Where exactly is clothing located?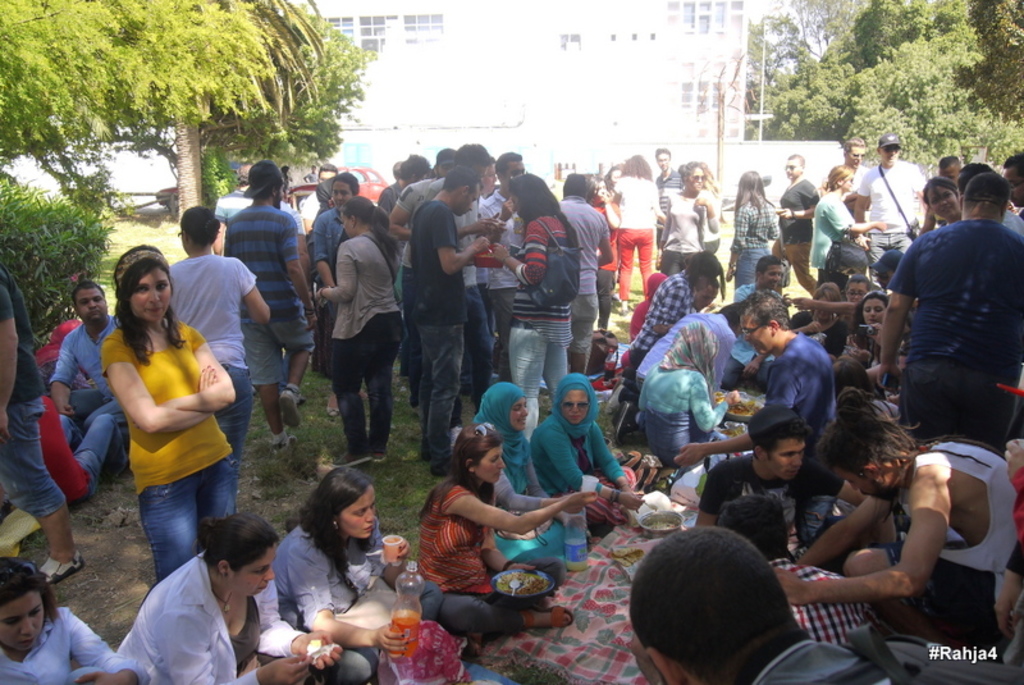
Its bounding box is x1=102 y1=298 x2=232 y2=561.
